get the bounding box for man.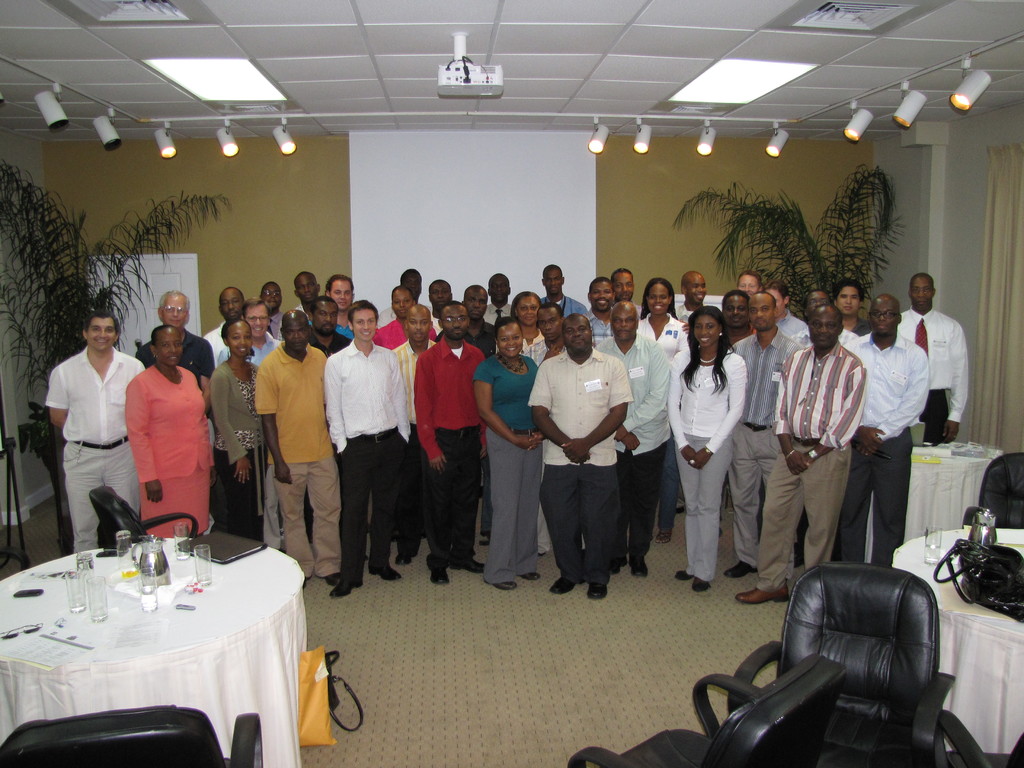
bbox=(251, 306, 348, 596).
